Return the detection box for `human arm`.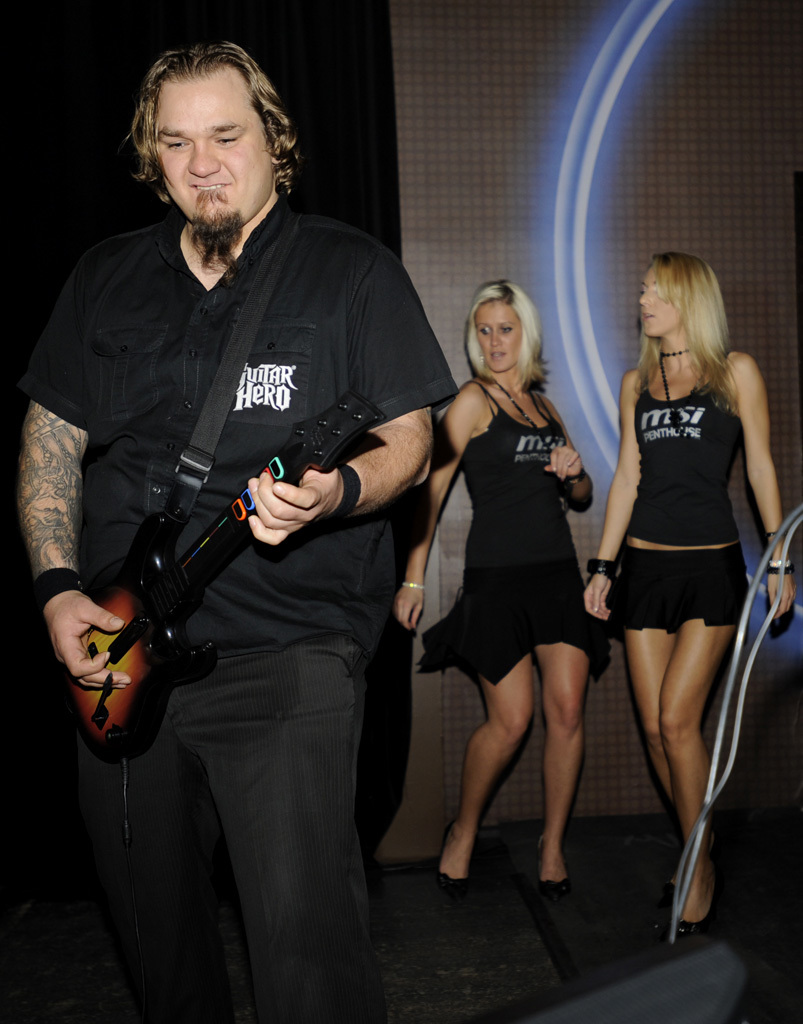
box(546, 421, 592, 510).
